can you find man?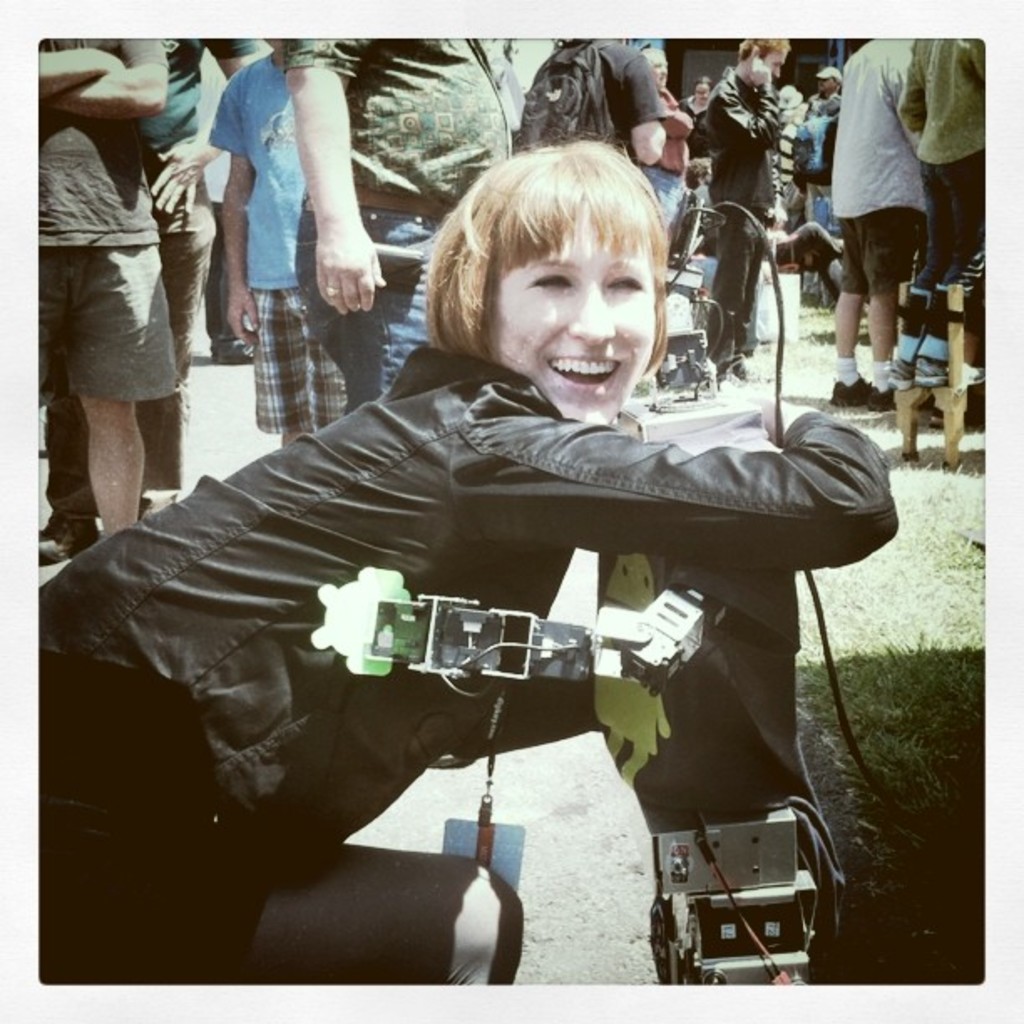
Yes, bounding box: (x1=38, y1=23, x2=263, y2=562).
